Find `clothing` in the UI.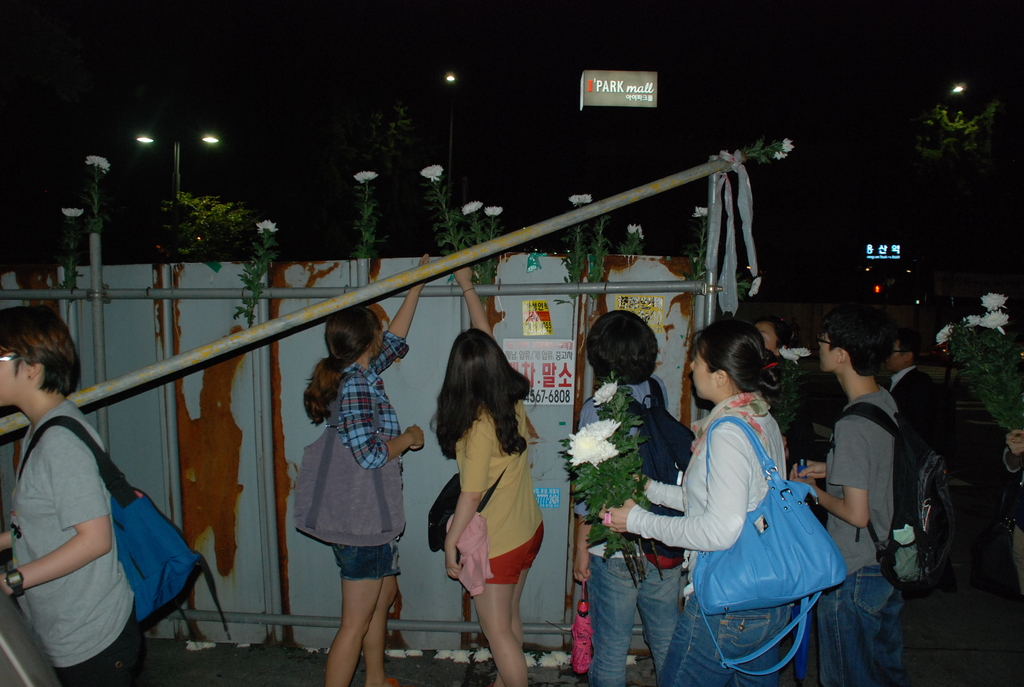
UI element at select_region(447, 403, 543, 584).
